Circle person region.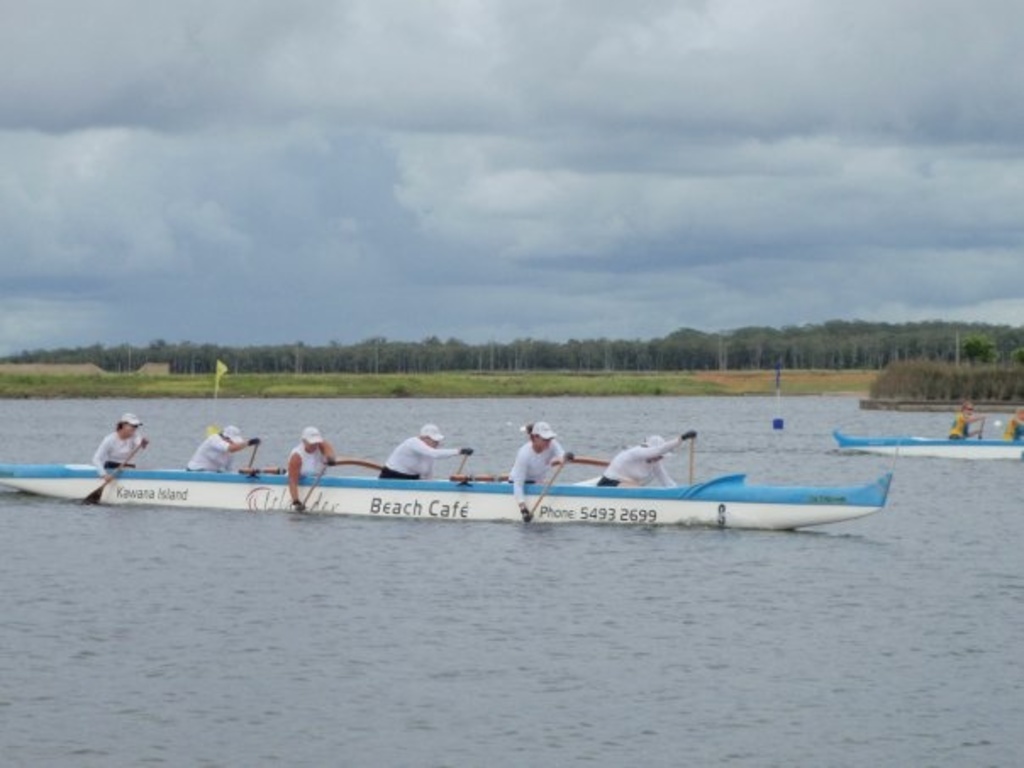
Region: x1=498, y1=417, x2=570, y2=524.
